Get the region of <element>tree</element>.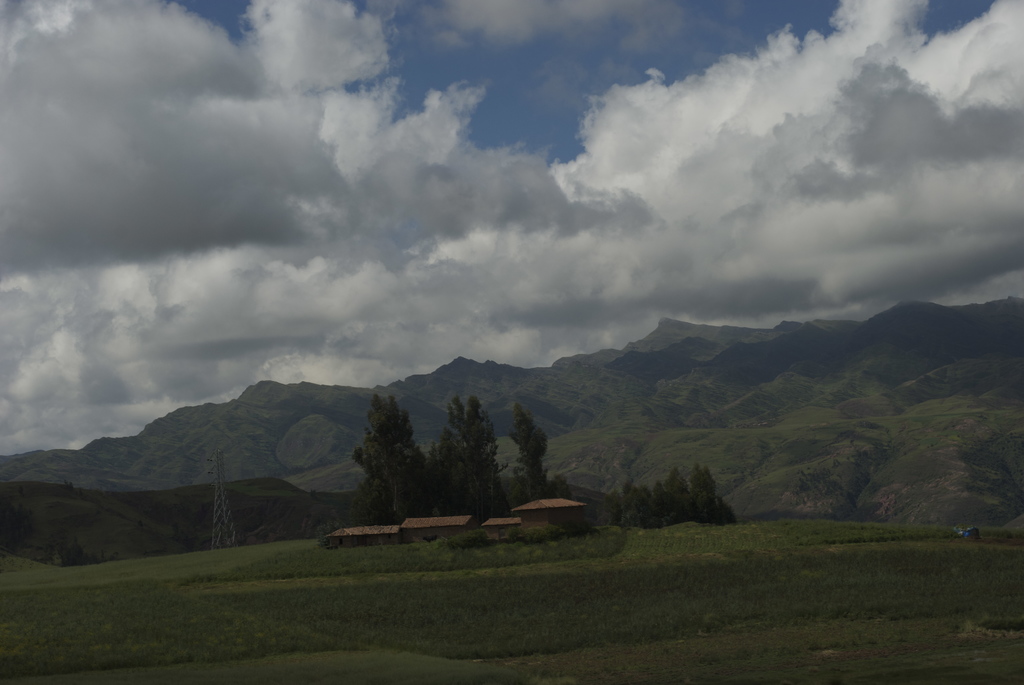
342:388:430:524.
